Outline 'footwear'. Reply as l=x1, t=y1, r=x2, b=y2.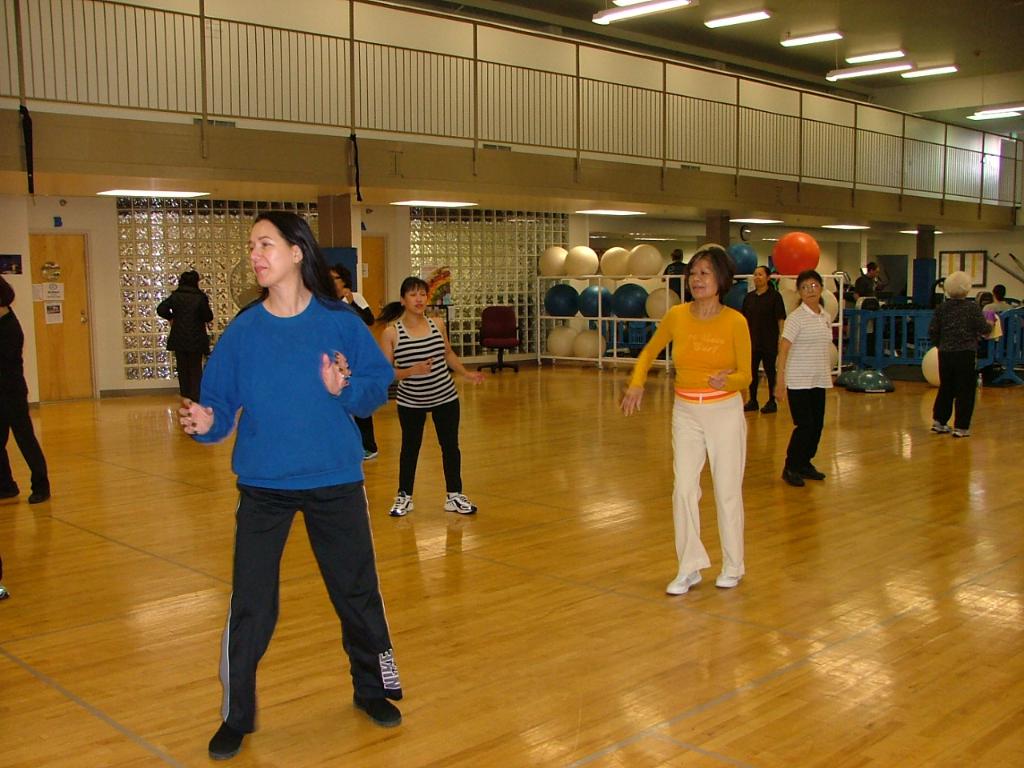
l=442, t=483, r=482, b=514.
